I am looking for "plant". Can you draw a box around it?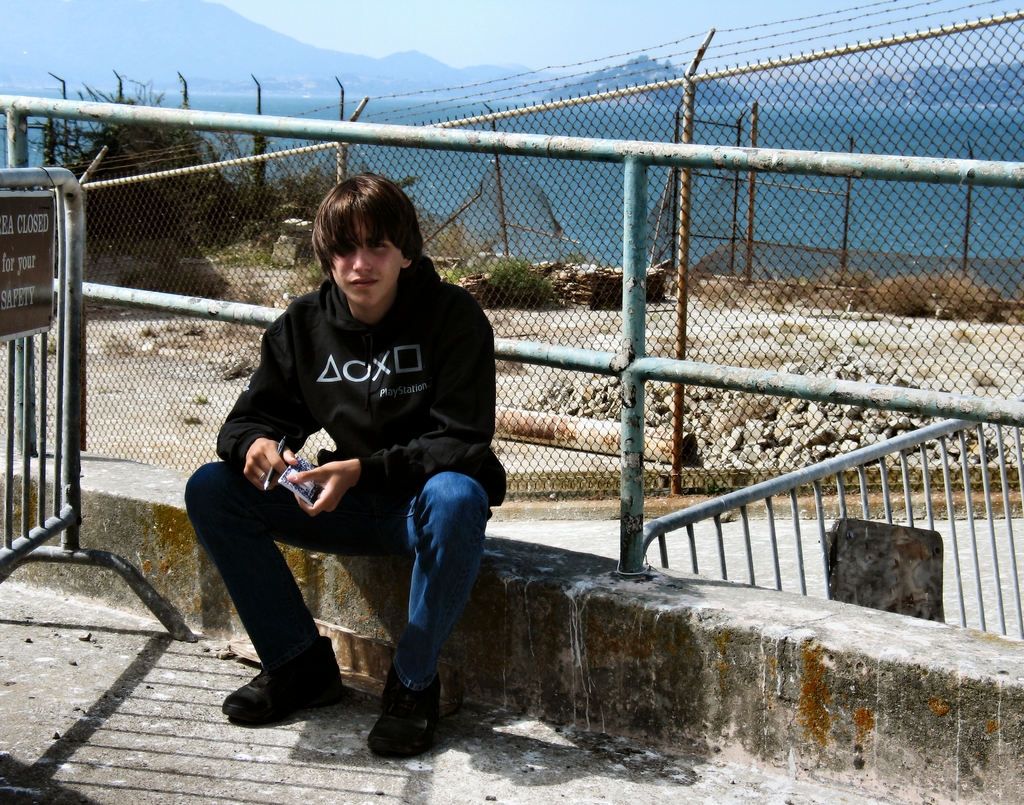
Sure, the bounding box is [428,243,572,317].
